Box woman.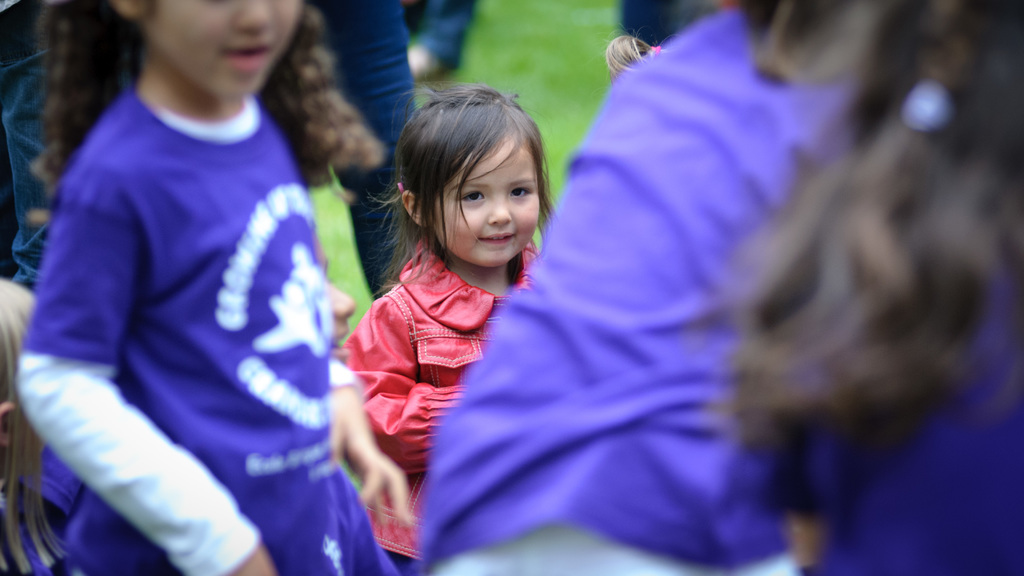
(left=345, top=92, right=556, bottom=575).
